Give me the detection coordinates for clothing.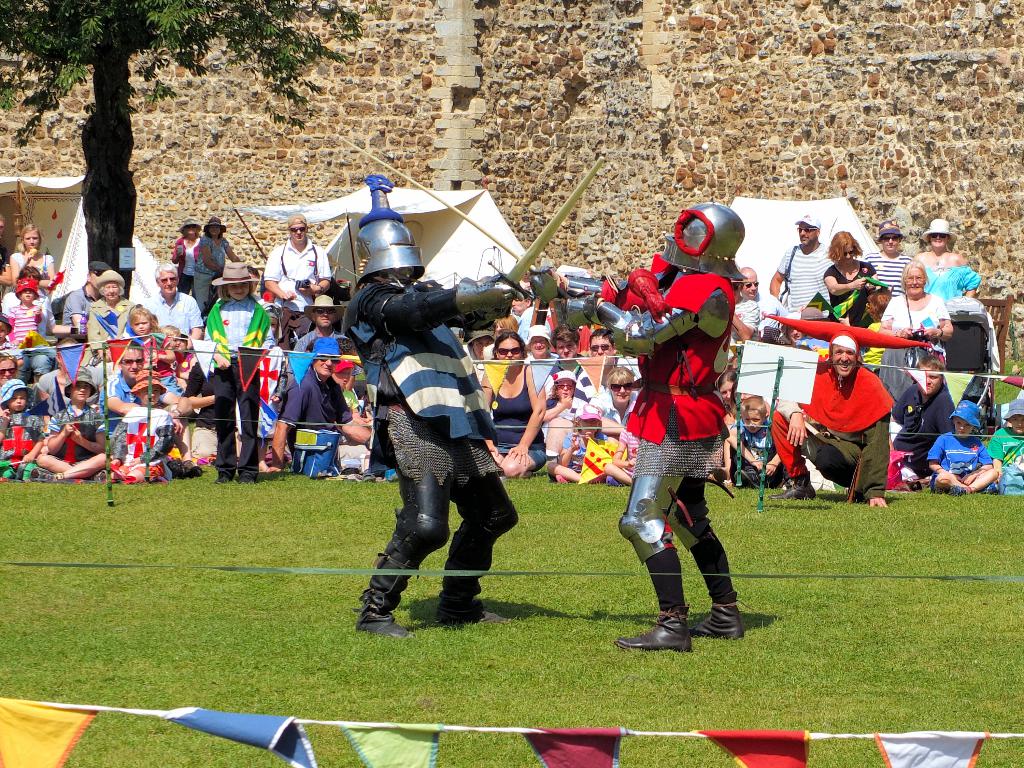
locate(587, 391, 640, 435).
